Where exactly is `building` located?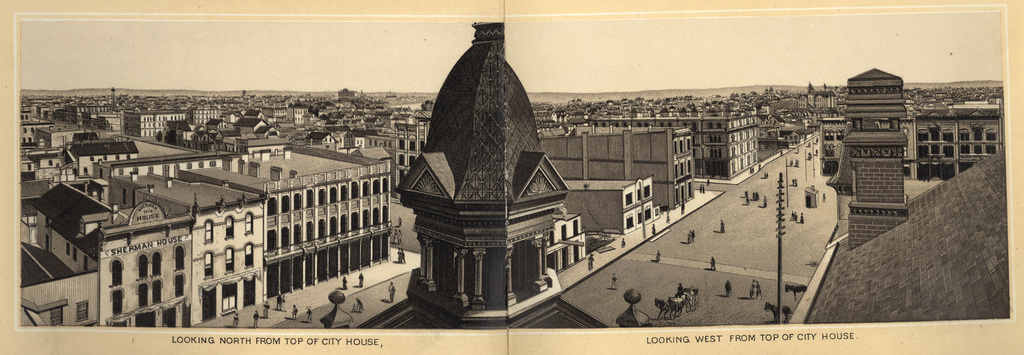
Its bounding box is box(831, 55, 1014, 196).
